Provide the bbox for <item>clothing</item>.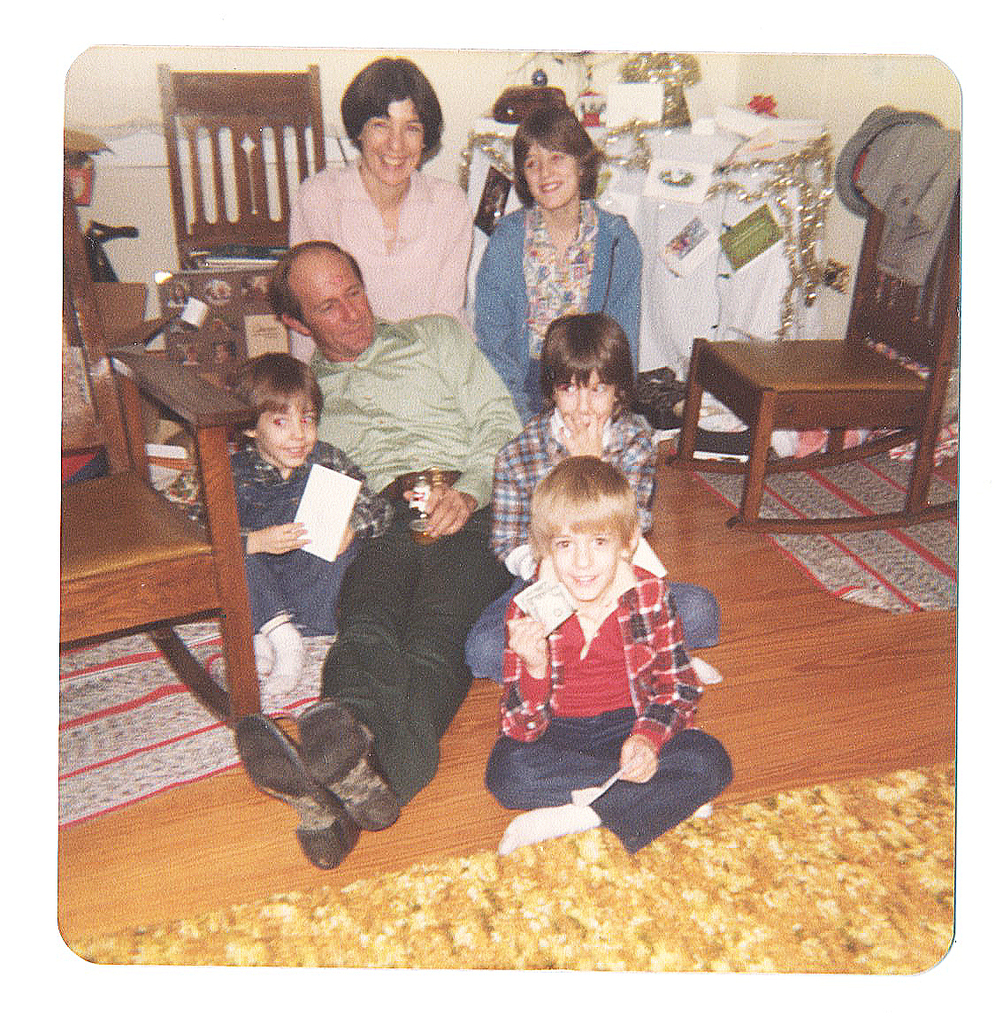
x1=305 y1=314 x2=522 y2=808.
